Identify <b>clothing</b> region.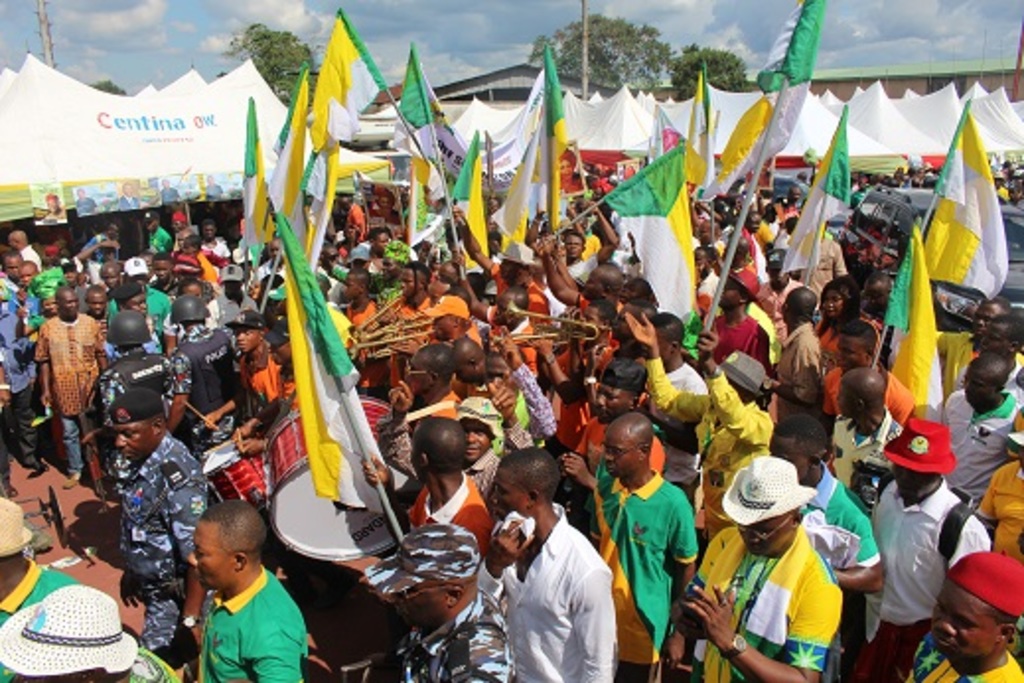
Region: [475, 501, 625, 681].
